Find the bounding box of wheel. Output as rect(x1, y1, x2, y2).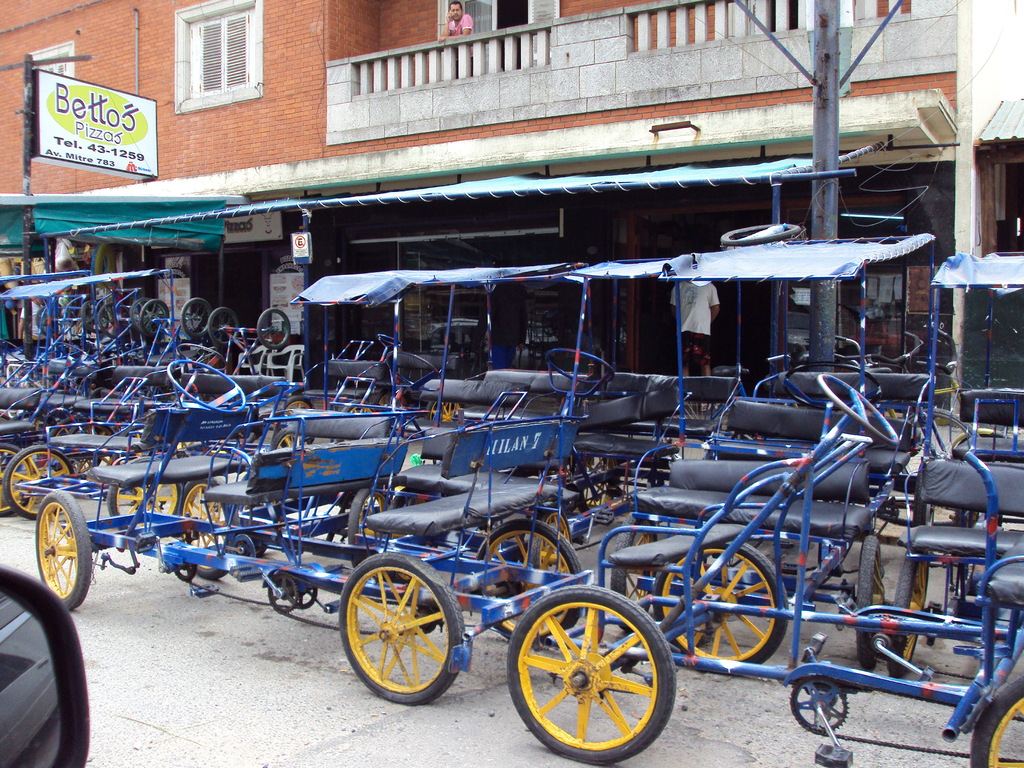
rect(349, 490, 392, 568).
